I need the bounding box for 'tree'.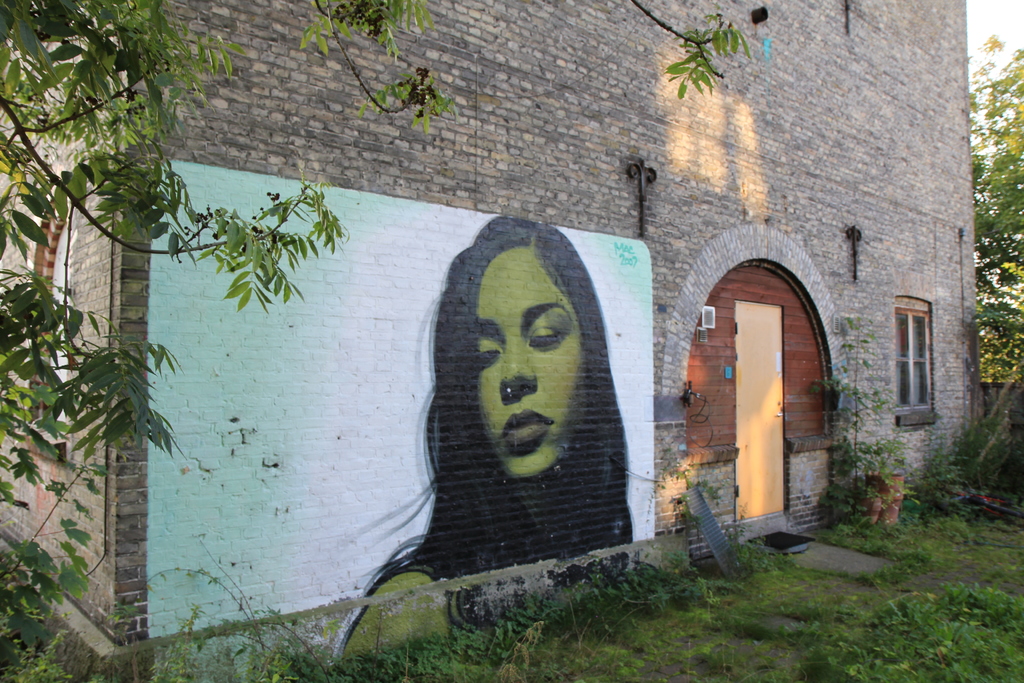
Here it is: [left=806, top=310, right=906, bottom=537].
